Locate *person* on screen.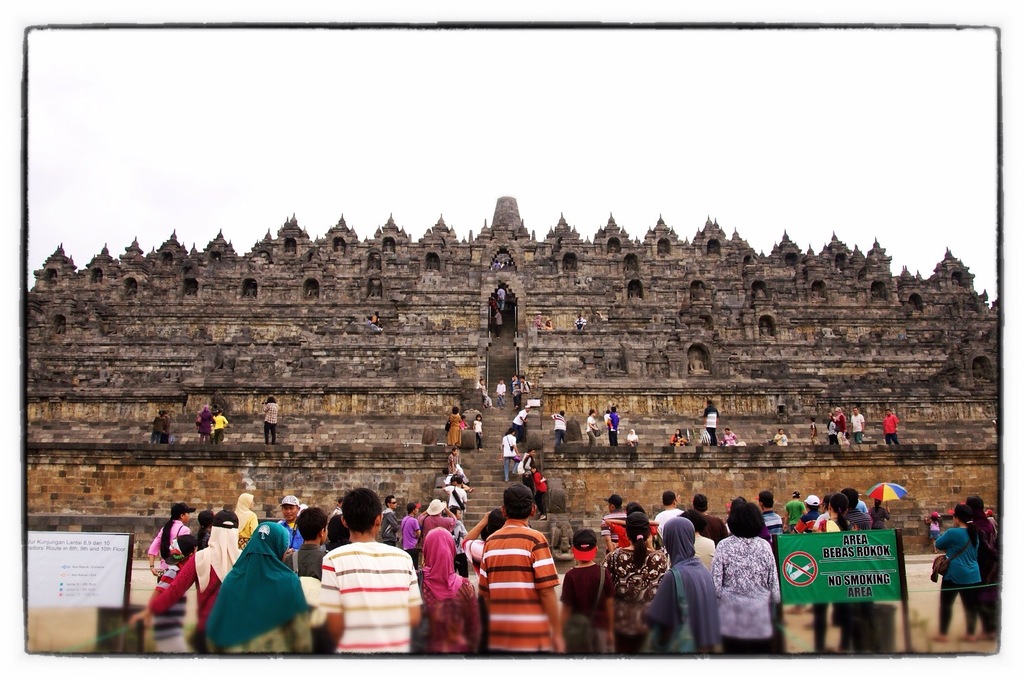
On screen at pyautogui.locateOnScreen(721, 425, 745, 445).
